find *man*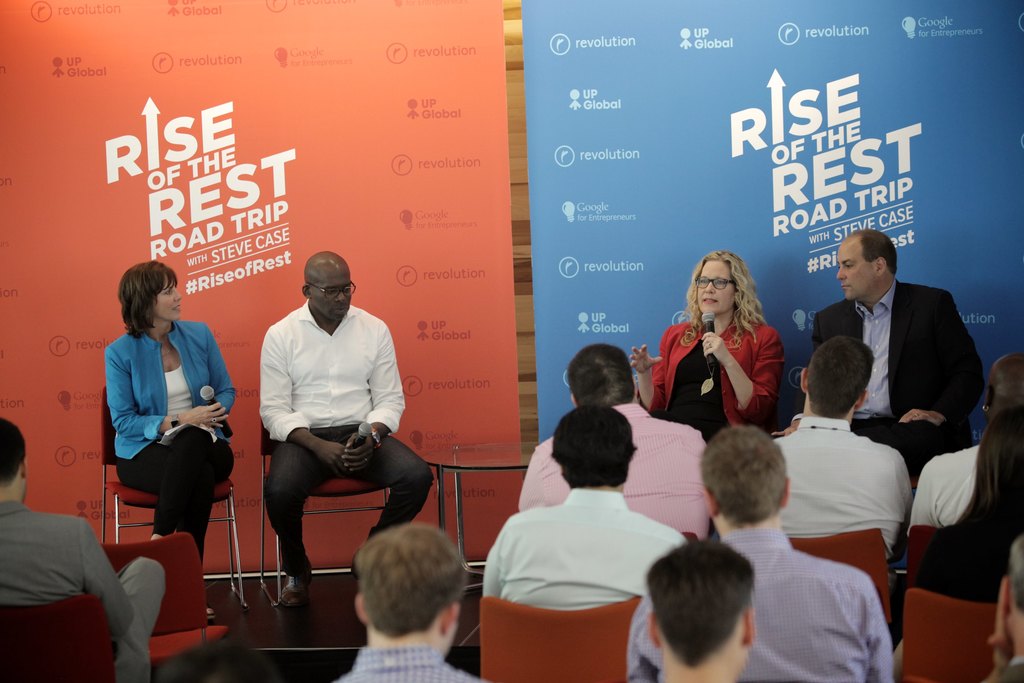
x1=262, y1=250, x2=438, y2=623
